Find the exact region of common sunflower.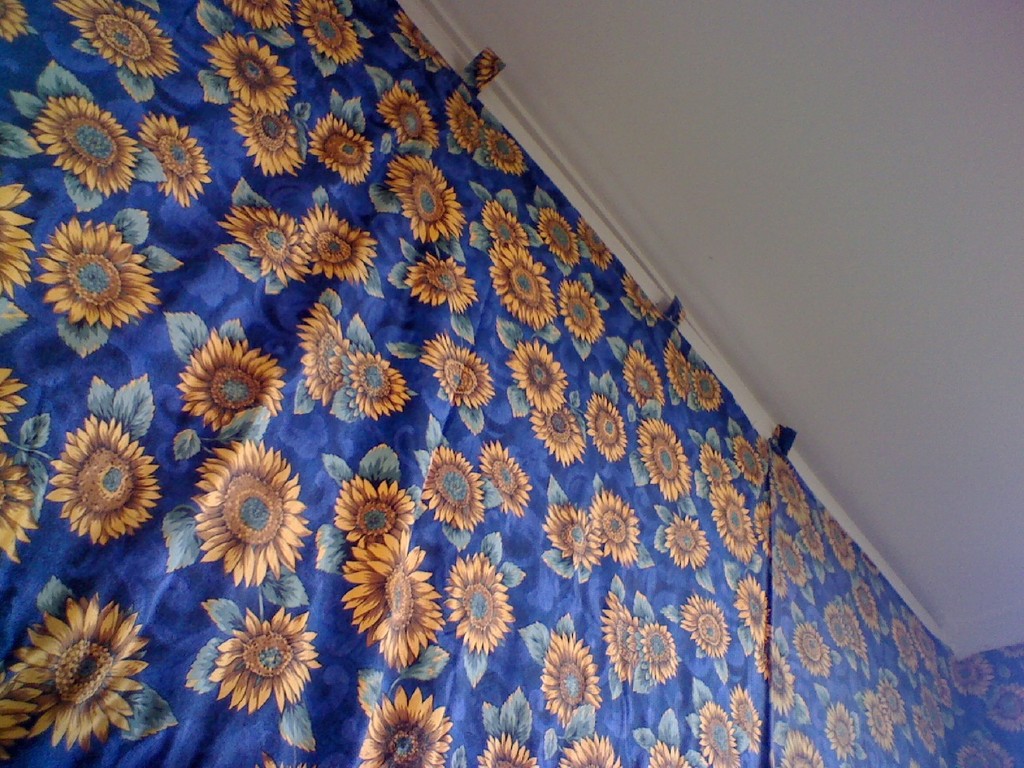
Exact region: {"x1": 925, "y1": 666, "x2": 945, "y2": 706}.
